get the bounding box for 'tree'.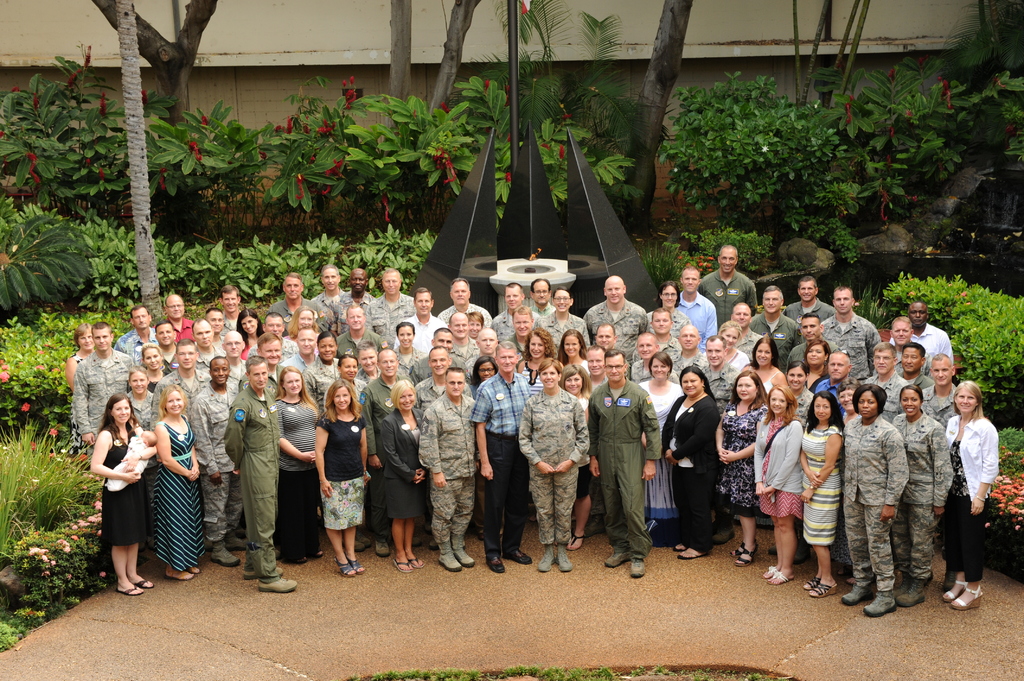
box=[381, 0, 488, 129].
